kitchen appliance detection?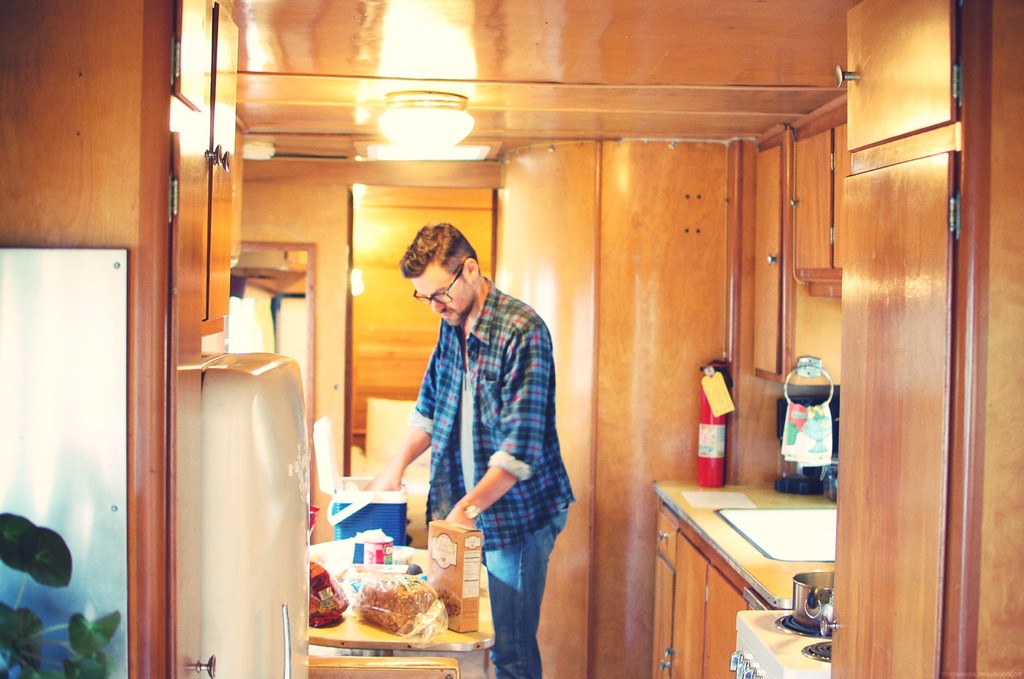
[327, 484, 413, 542]
